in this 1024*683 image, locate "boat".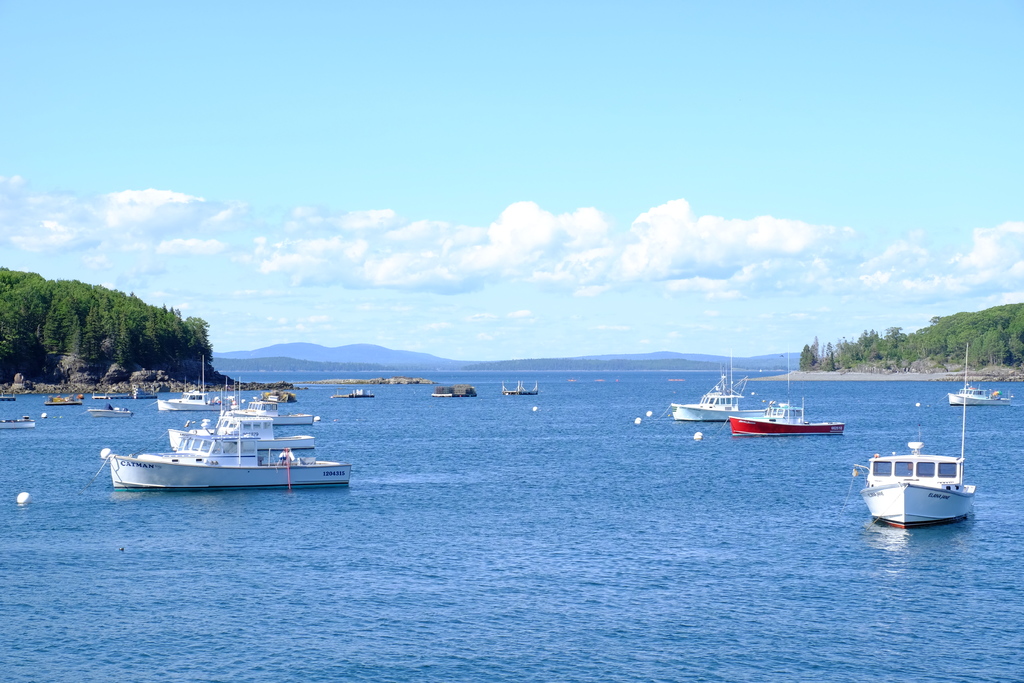
Bounding box: [750, 365, 836, 440].
